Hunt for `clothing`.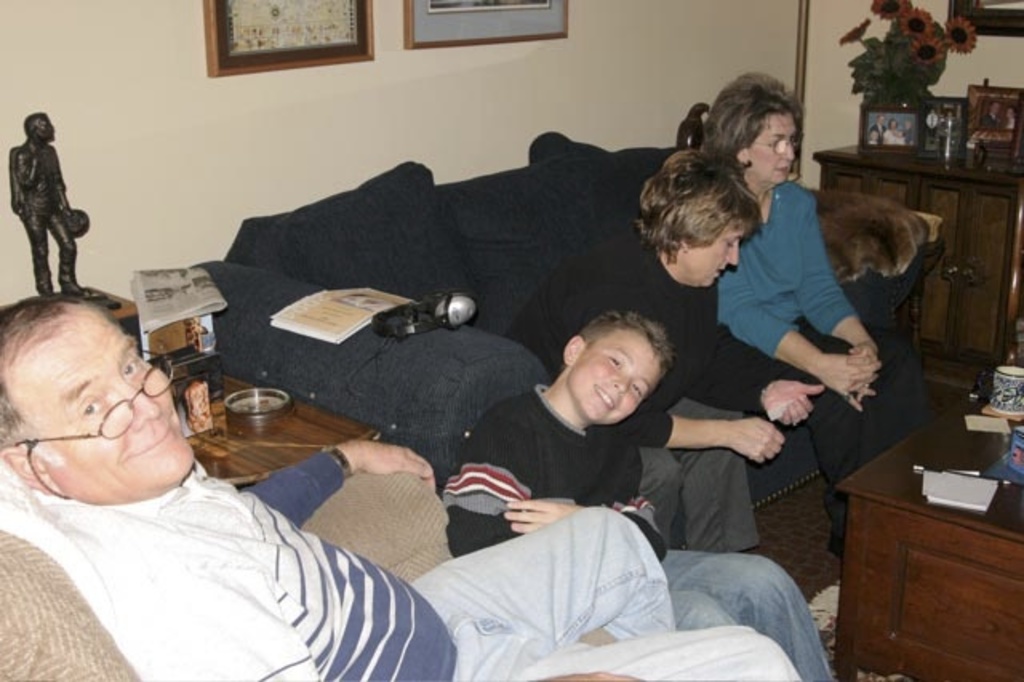
Hunted down at box=[674, 546, 838, 680].
